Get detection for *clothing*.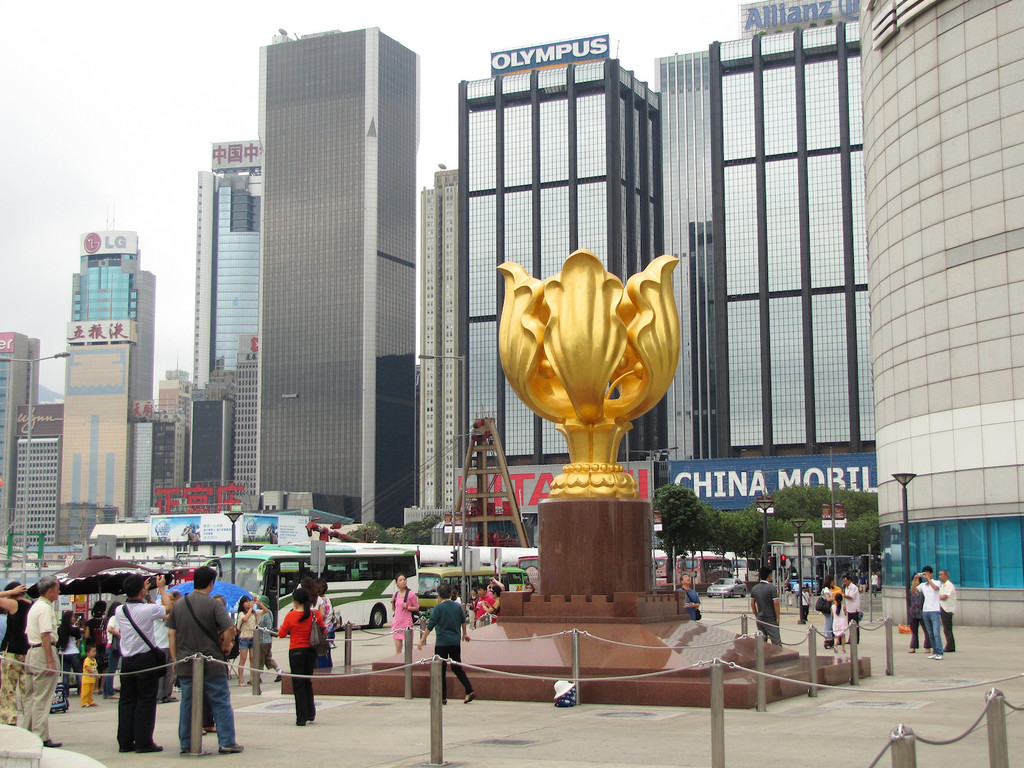
Detection: detection(83, 616, 107, 668).
